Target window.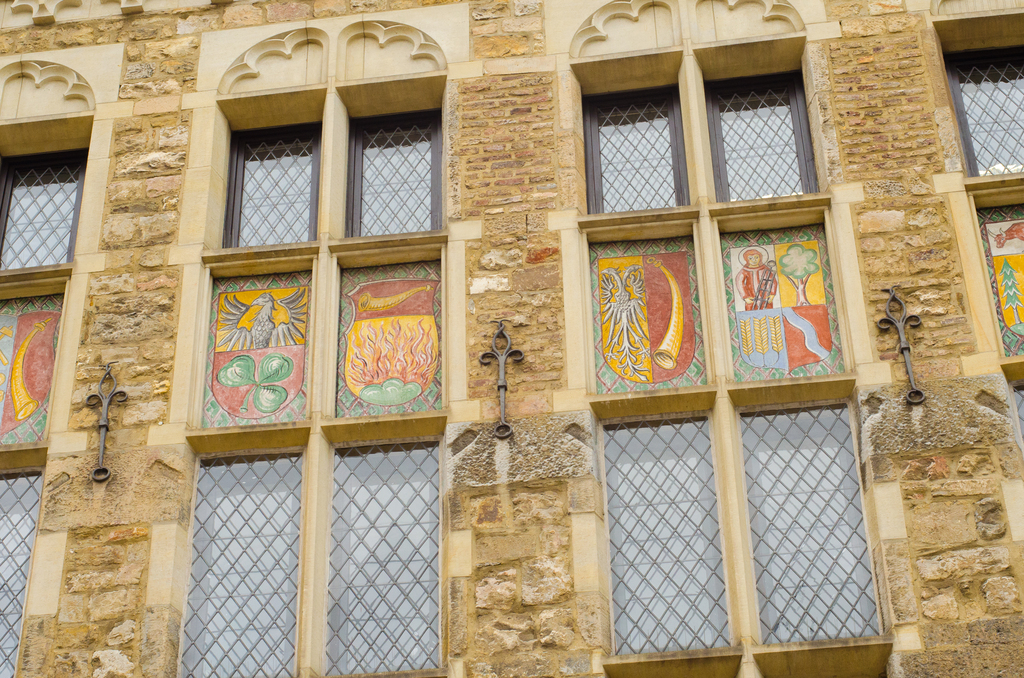
Target region: <region>710, 65, 811, 200</region>.
